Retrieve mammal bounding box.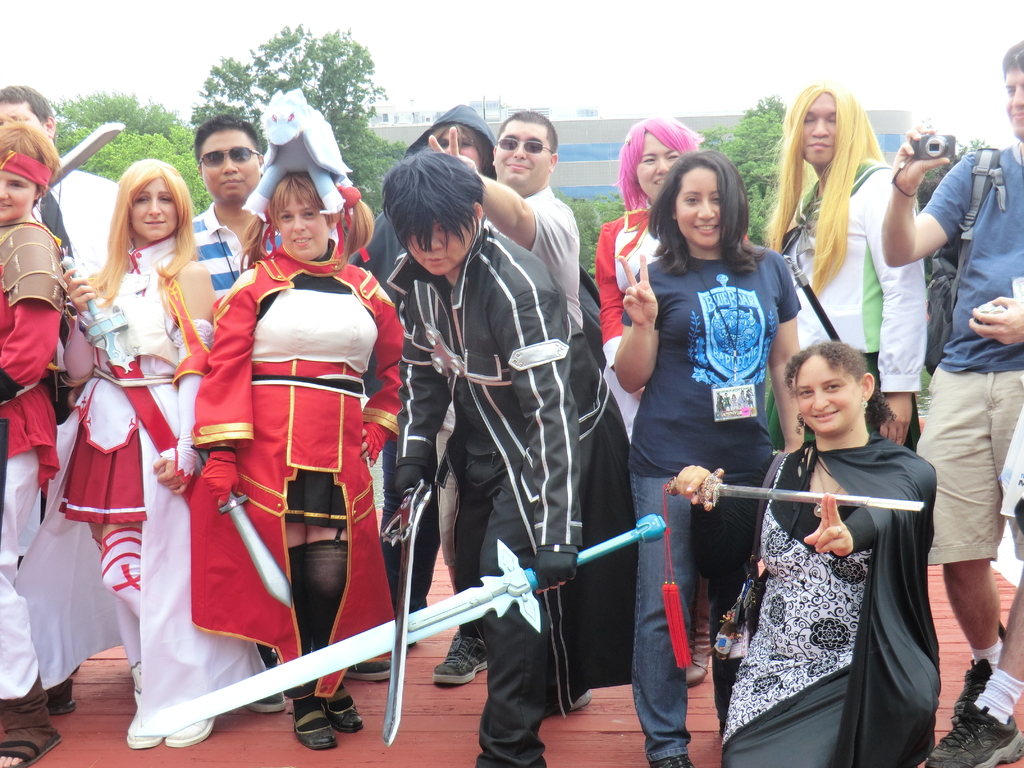
Bounding box: bbox(234, 113, 386, 717).
